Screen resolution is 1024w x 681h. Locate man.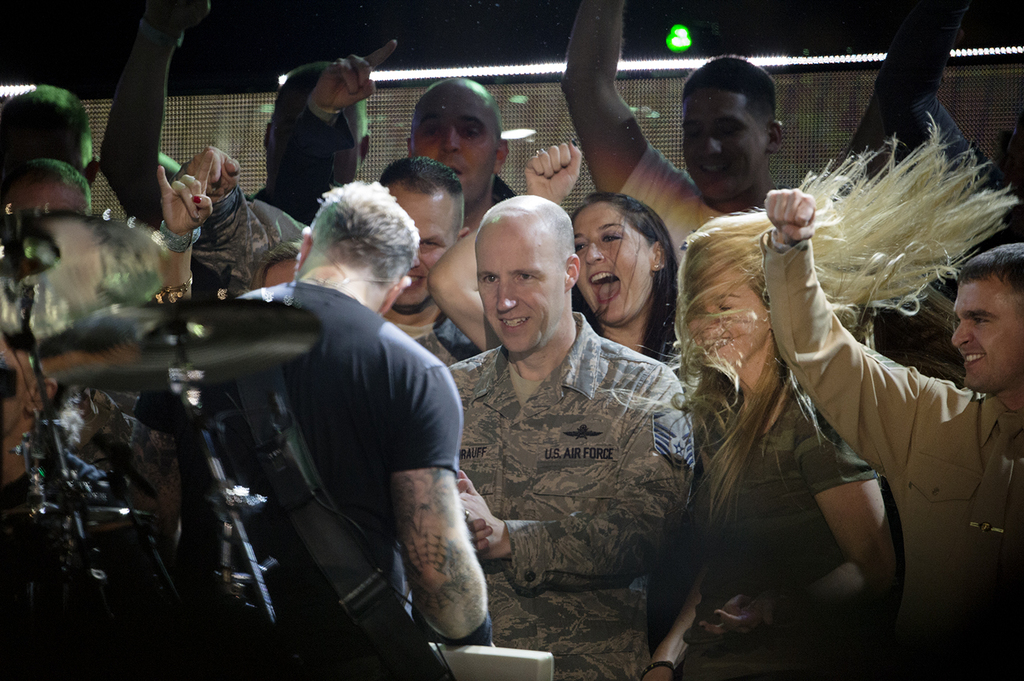
select_region(134, 181, 496, 680).
